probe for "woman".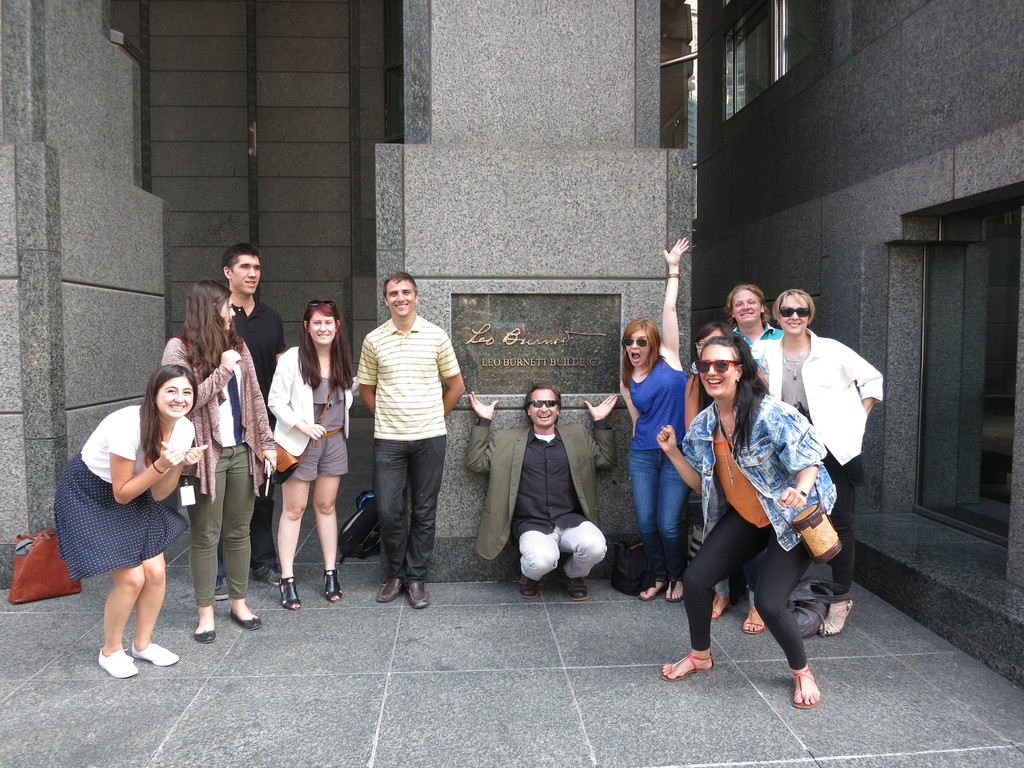
Probe result: <box>614,237,691,602</box>.
